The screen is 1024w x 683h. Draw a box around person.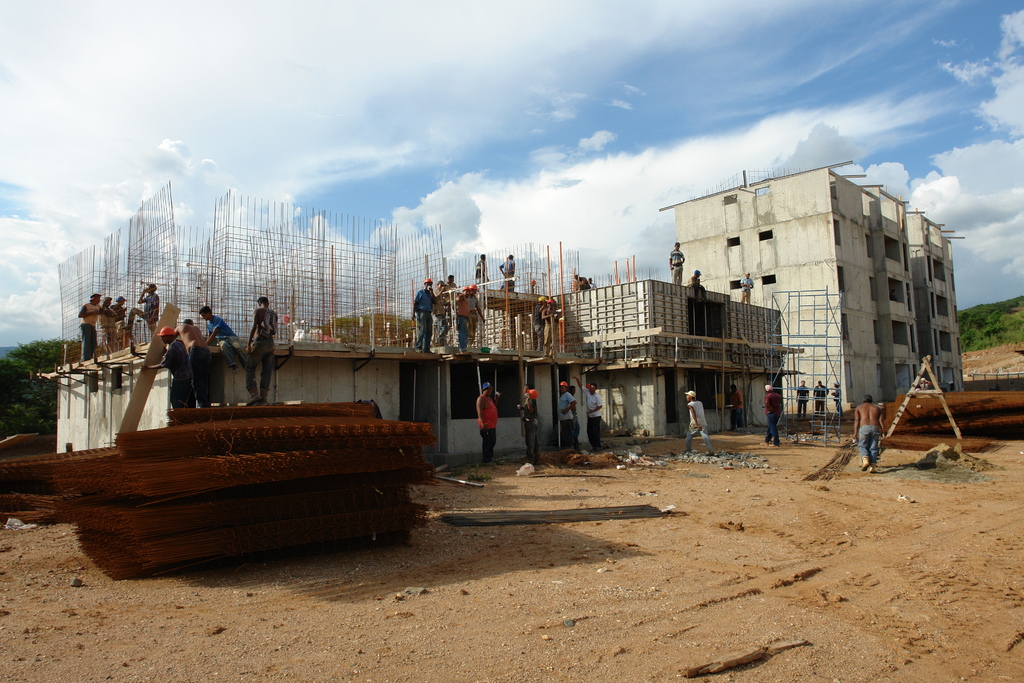
{"left": 529, "top": 295, "right": 545, "bottom": 356}.
